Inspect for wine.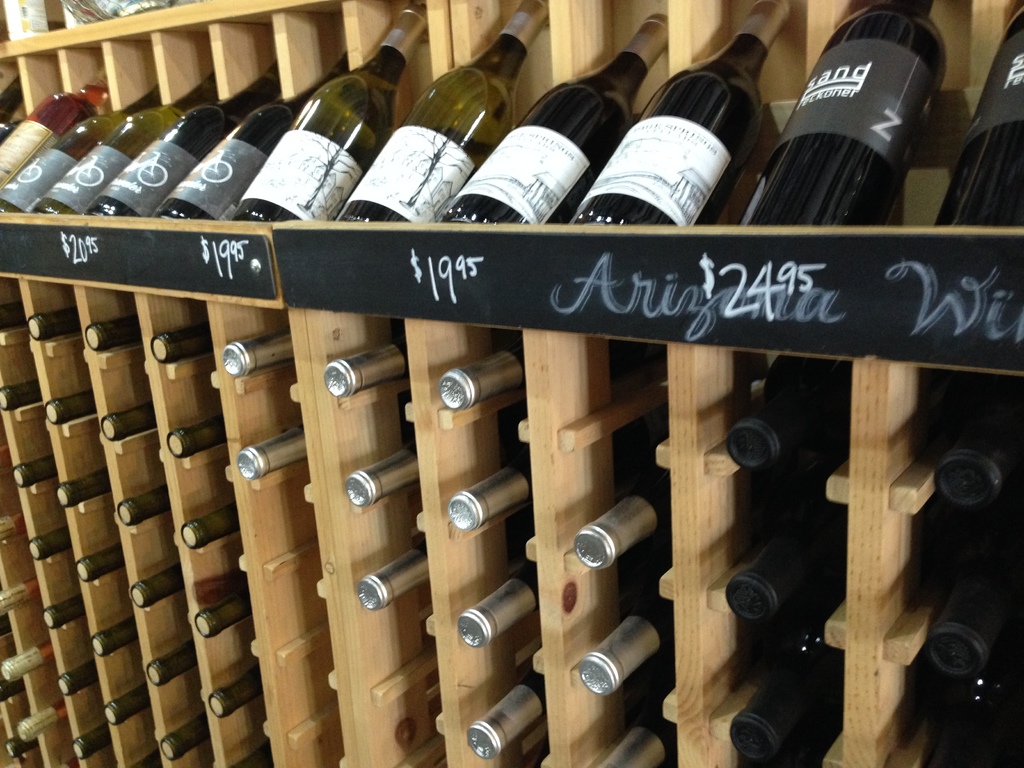
Inspection: 84,63,284,211.
